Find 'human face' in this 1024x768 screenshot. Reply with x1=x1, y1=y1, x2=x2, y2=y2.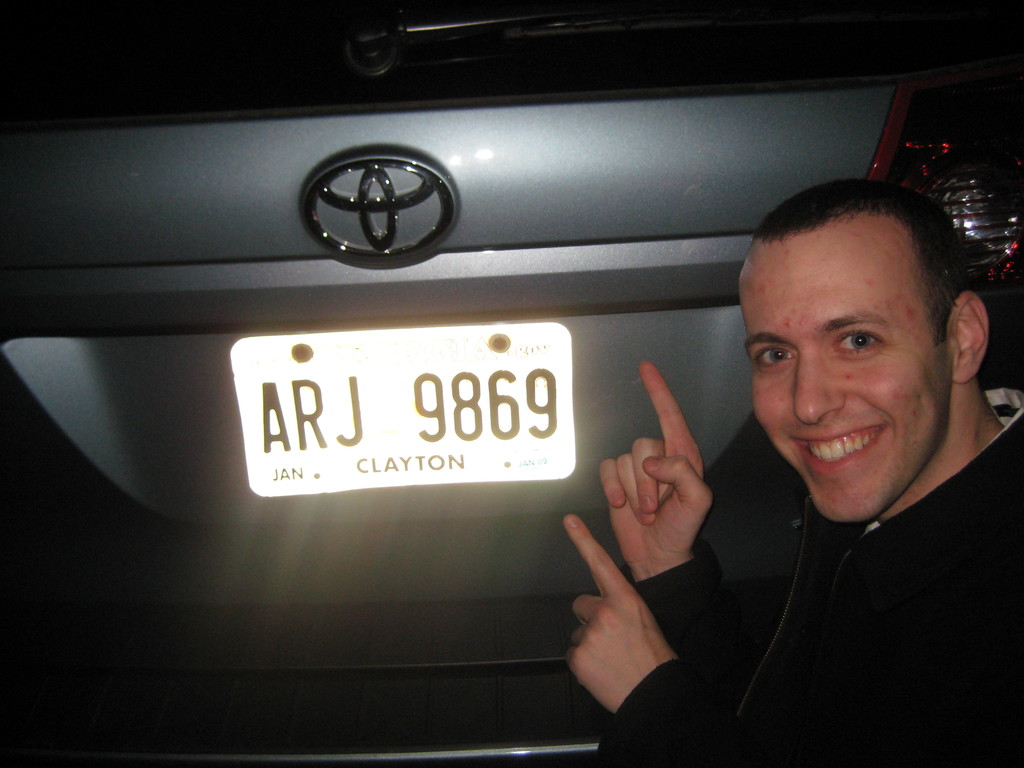
x1=740, y1=207, x2=953, y2=524.
